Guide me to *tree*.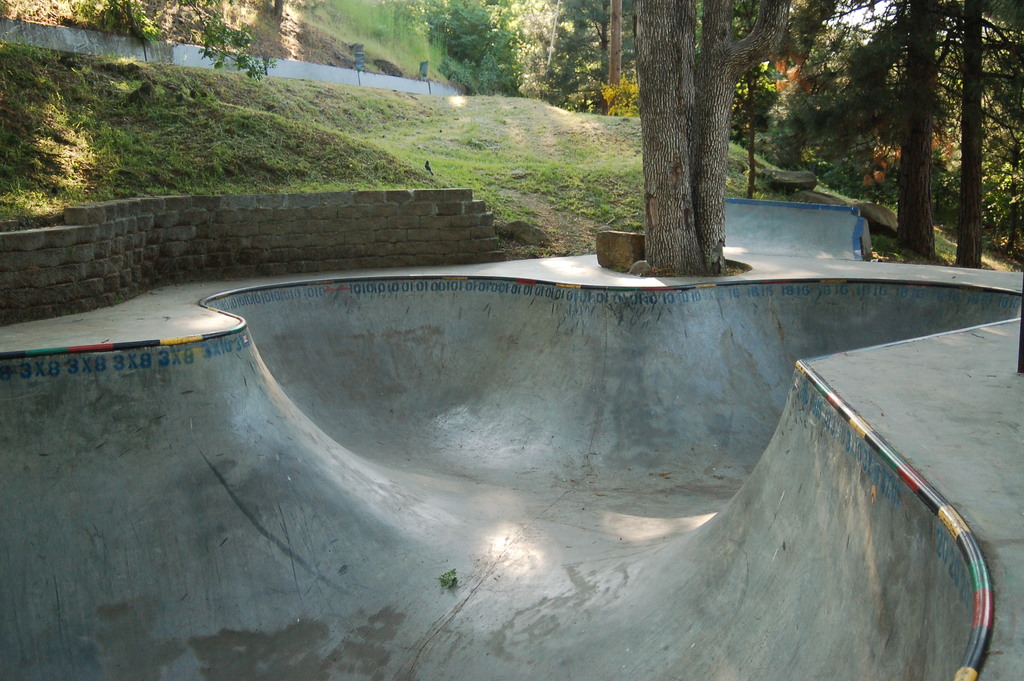
Guidance: 604 0 627 111.
